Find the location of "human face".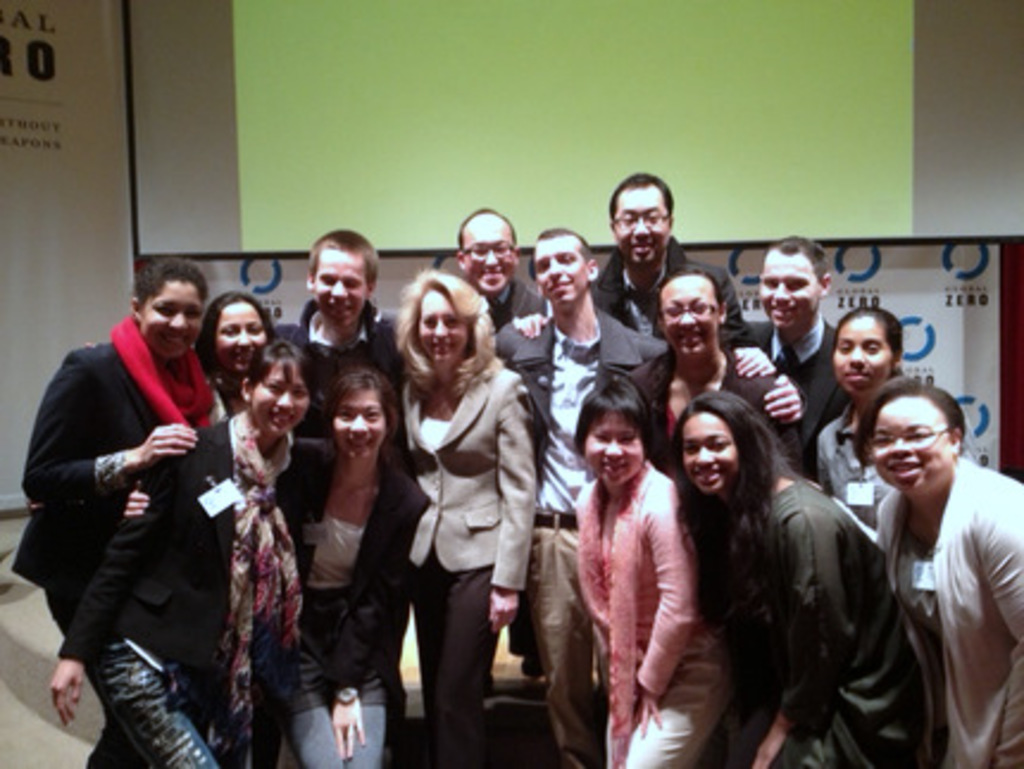
Location: l=586, t=409, r=643, b=488.
